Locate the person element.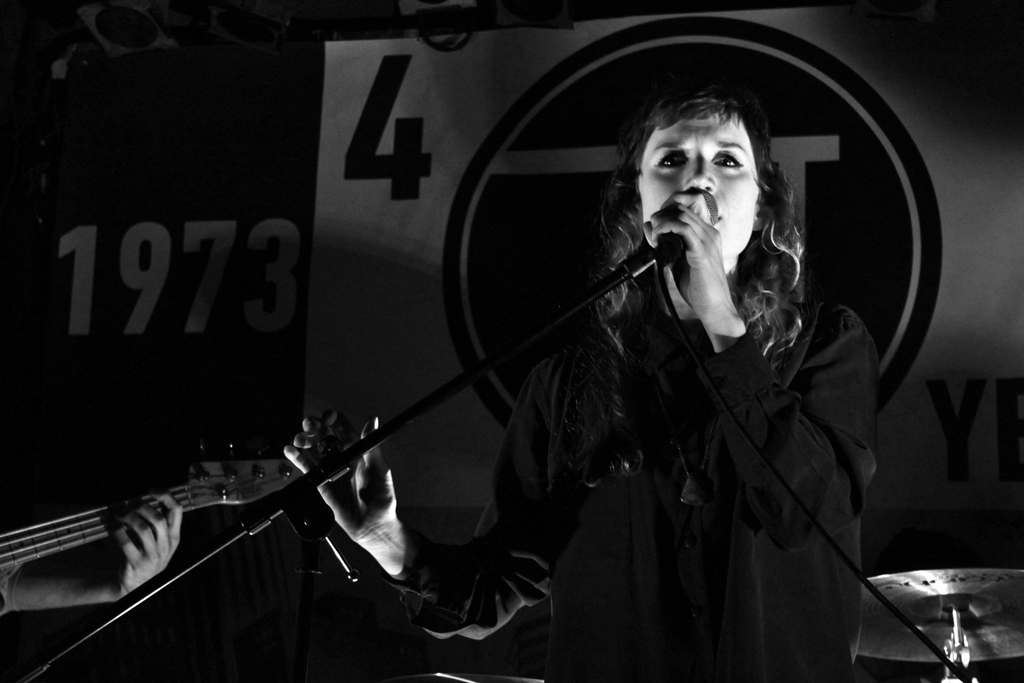
Element bbox: x1=0, y1=487, x2=186, y2=620.
